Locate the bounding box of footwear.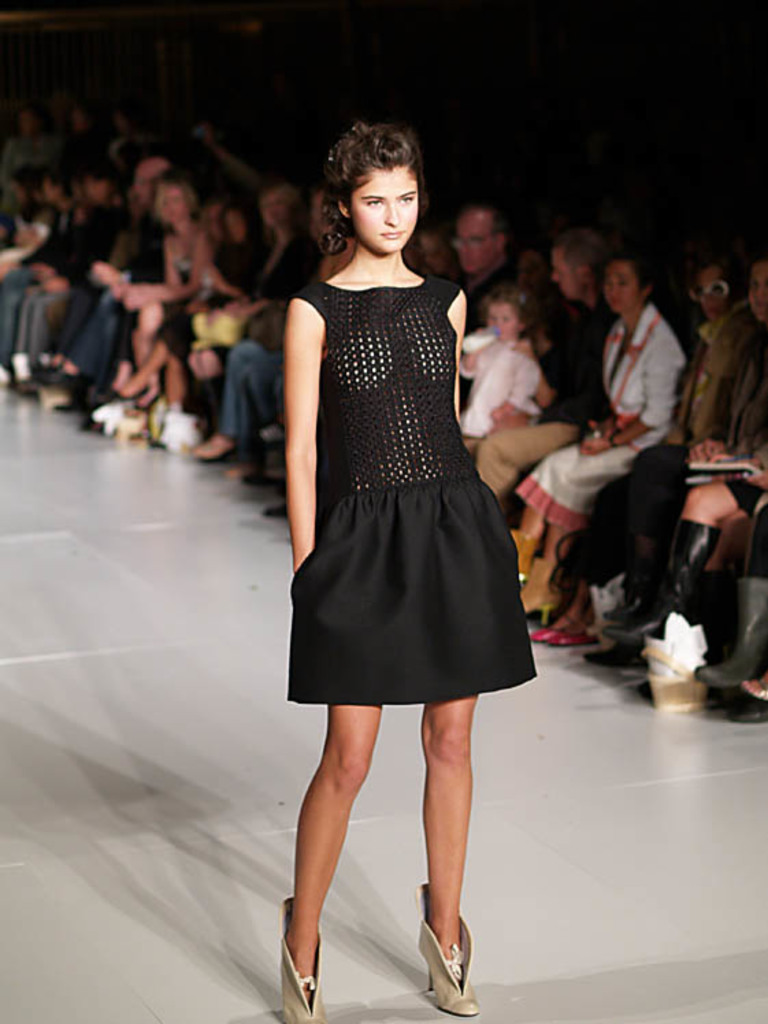
Bounding box: BBox(528, 622, 556, 641).
